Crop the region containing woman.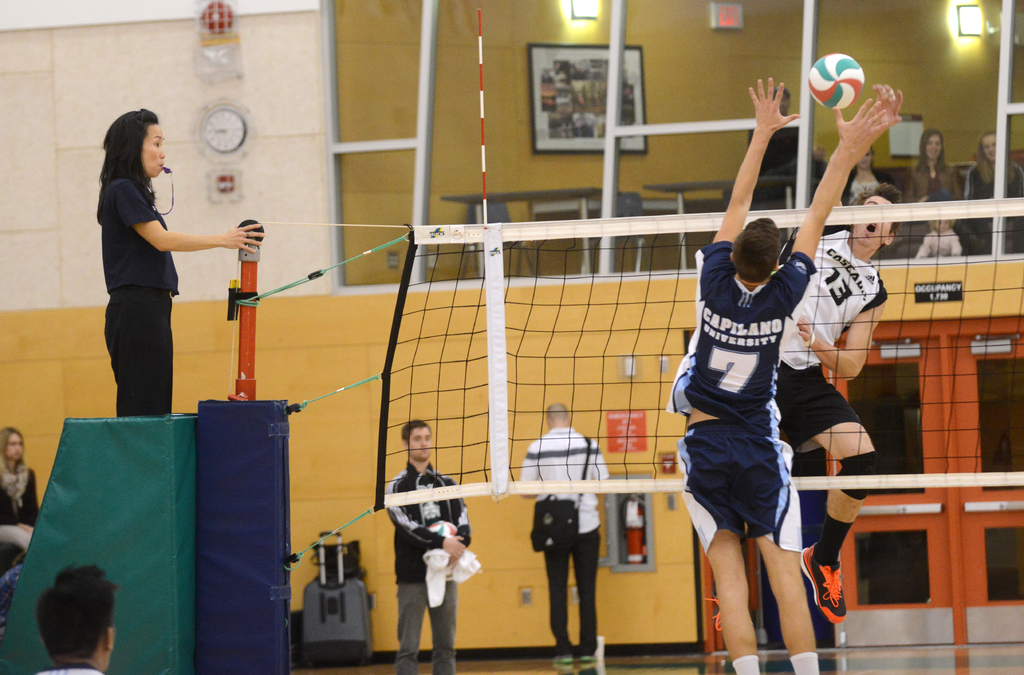
Crop region: box(0, 435, 40, 529).
